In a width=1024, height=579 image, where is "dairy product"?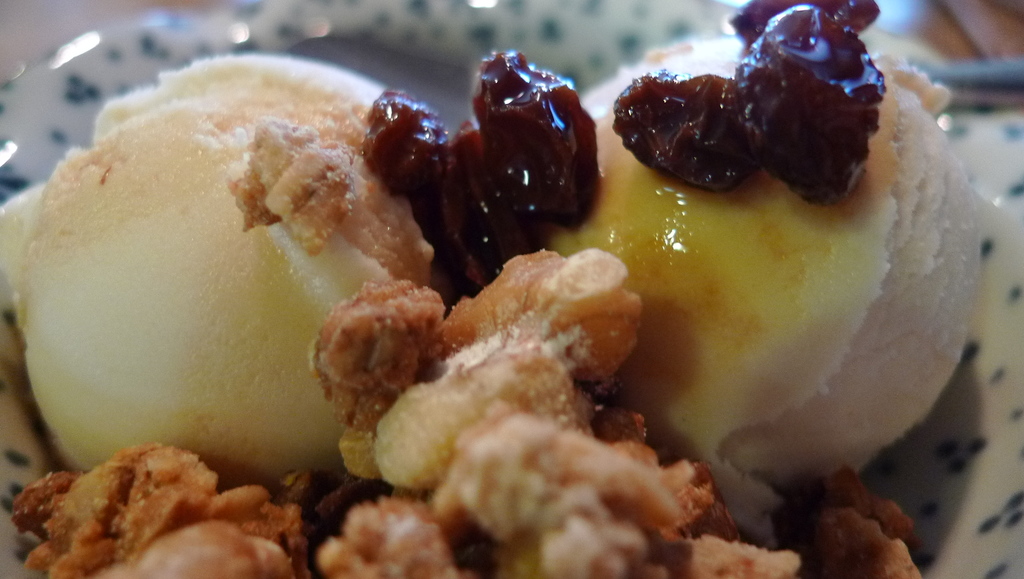
box=[516, 48, 939, 503].
